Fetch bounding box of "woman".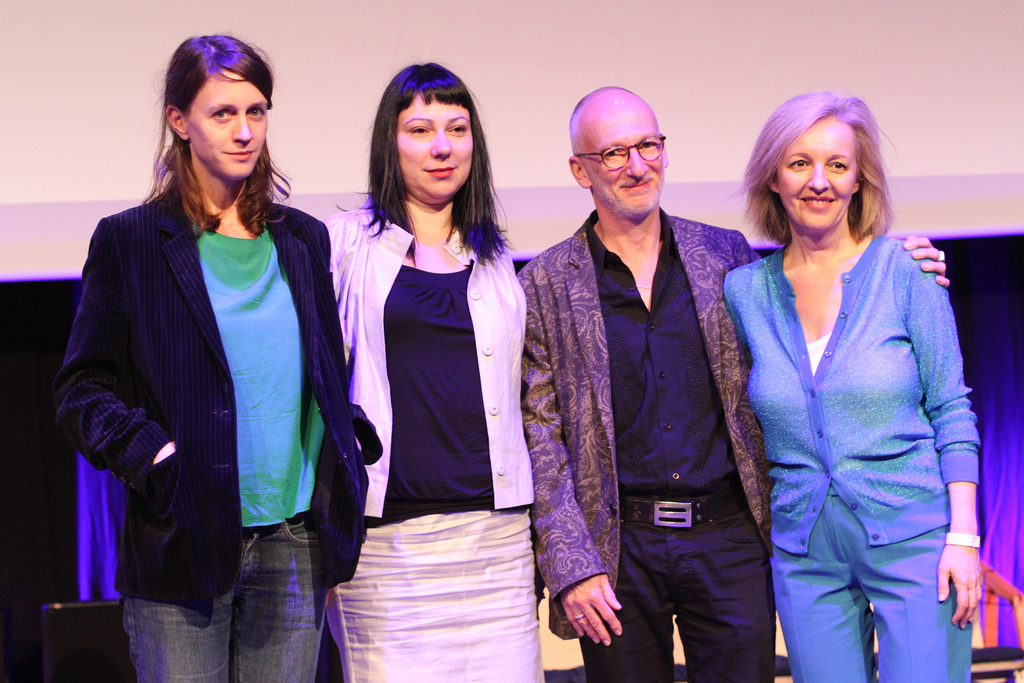
Bbox: (x1=720, y1=93, x2=982, y2=682).
